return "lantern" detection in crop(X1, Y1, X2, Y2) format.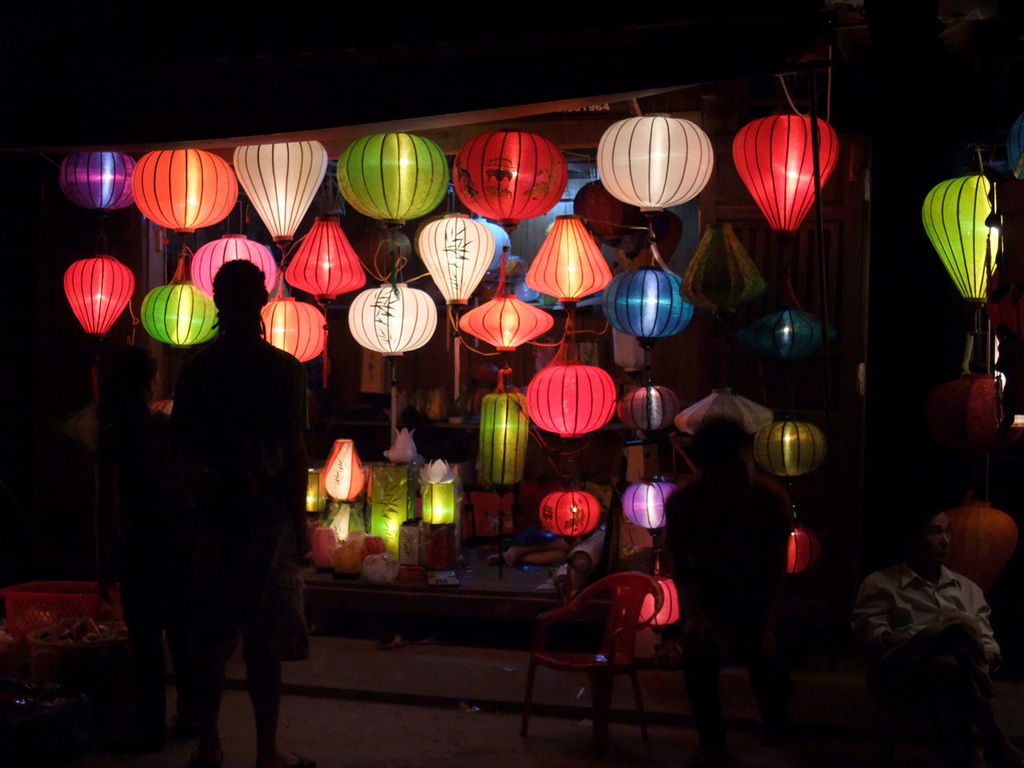
crop(63, 255, 134, 336).
